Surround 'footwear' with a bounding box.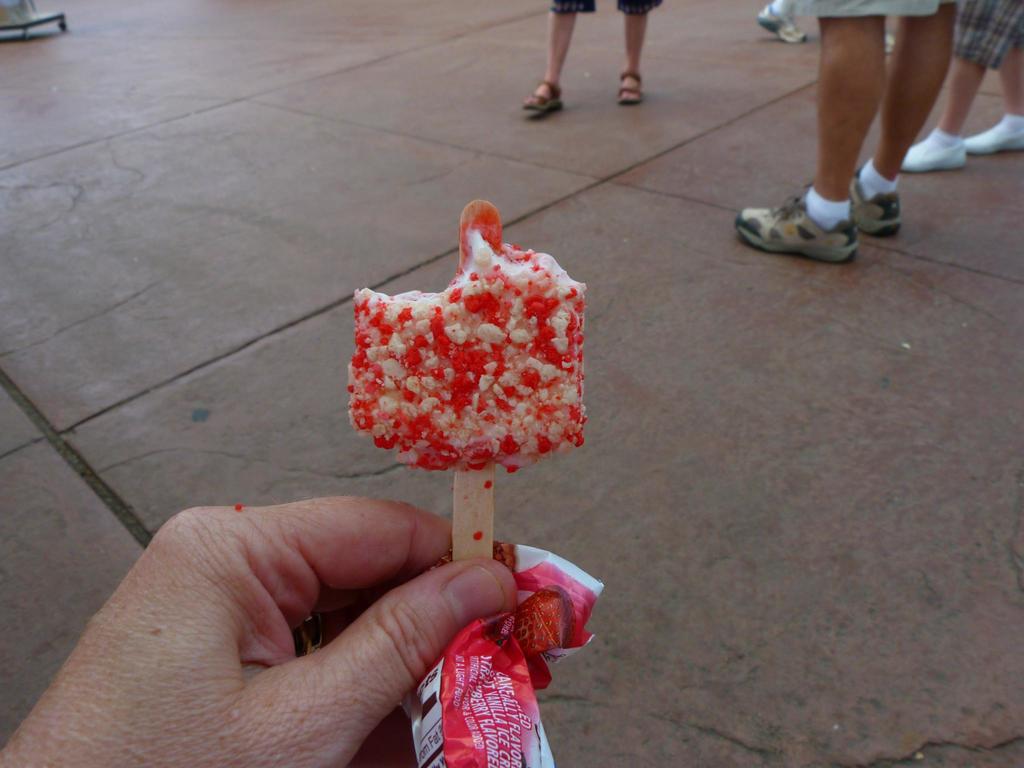
pyautogui.locateOnScreen(756, 3, 806, 47).
